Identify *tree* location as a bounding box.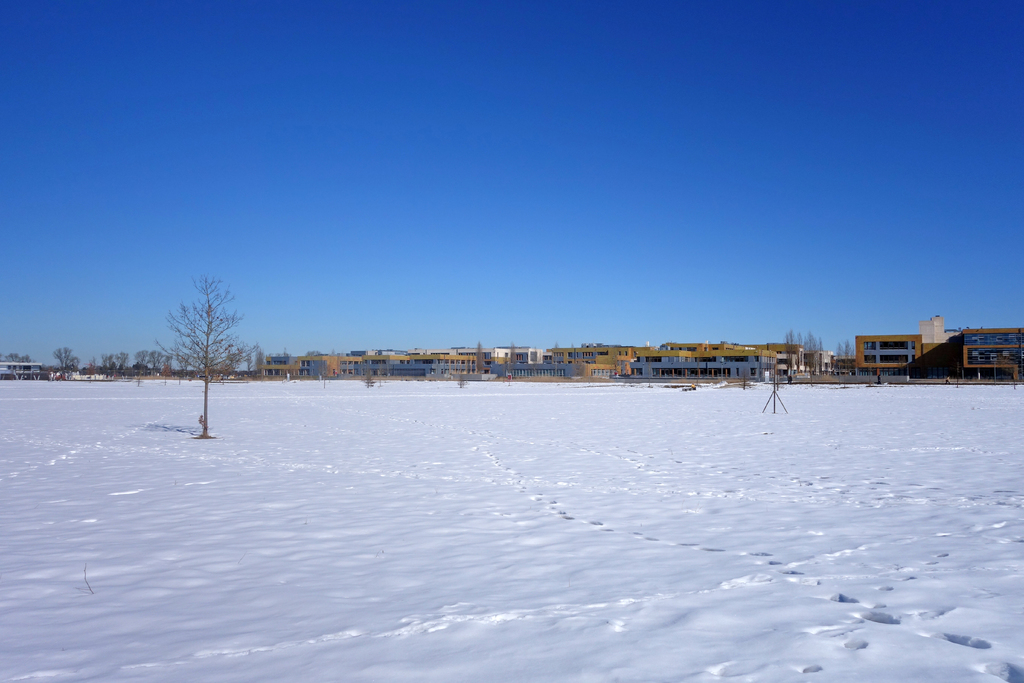
137 349 170 378.
